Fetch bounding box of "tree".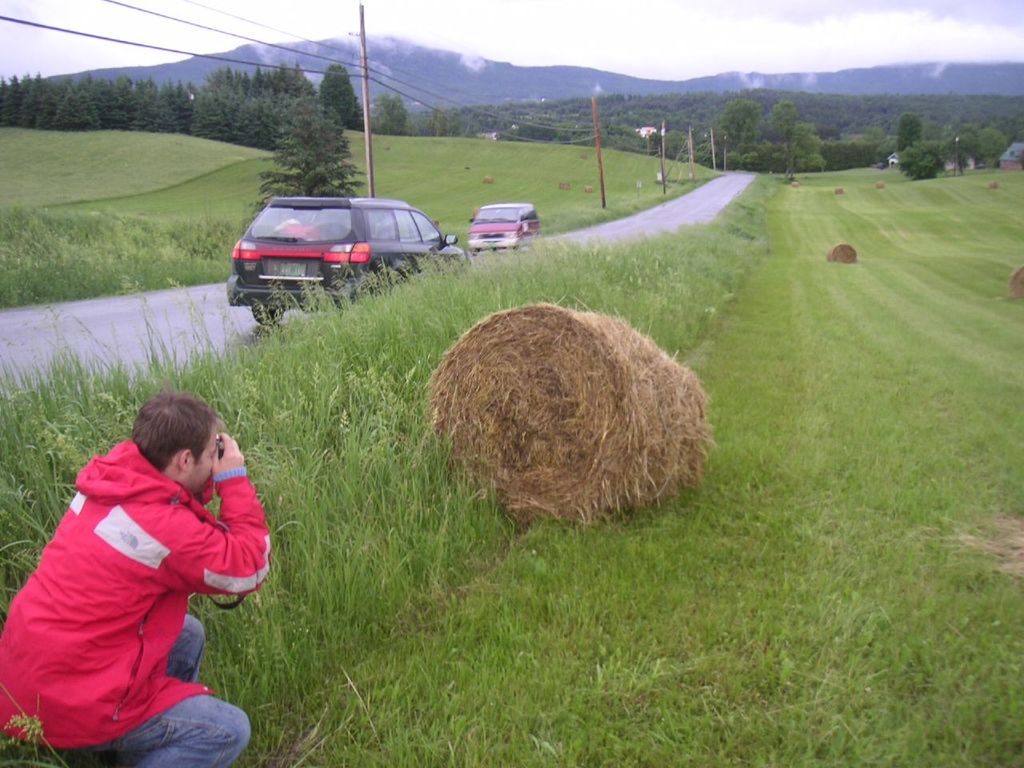
Bbox: BBox(473, 86, 604, 153).
